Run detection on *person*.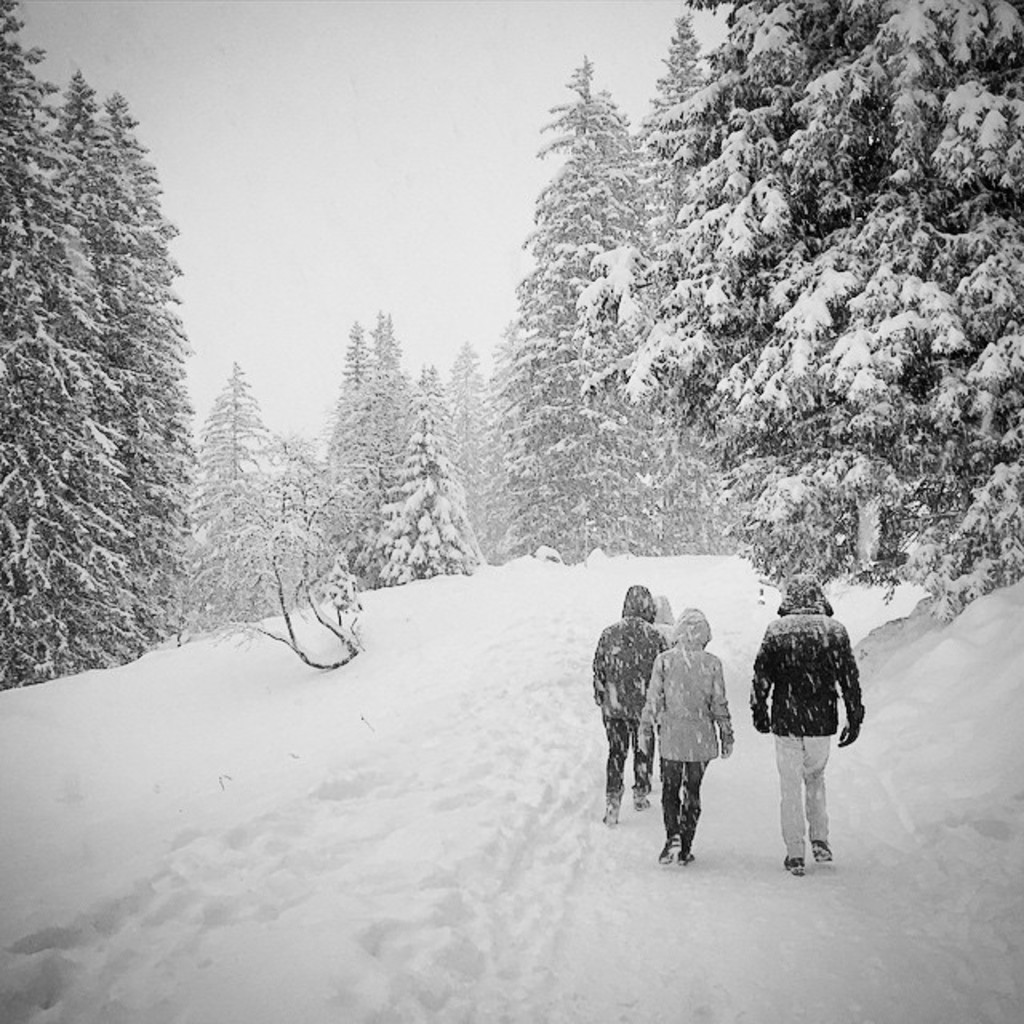
Result: (750,570,862,874).
